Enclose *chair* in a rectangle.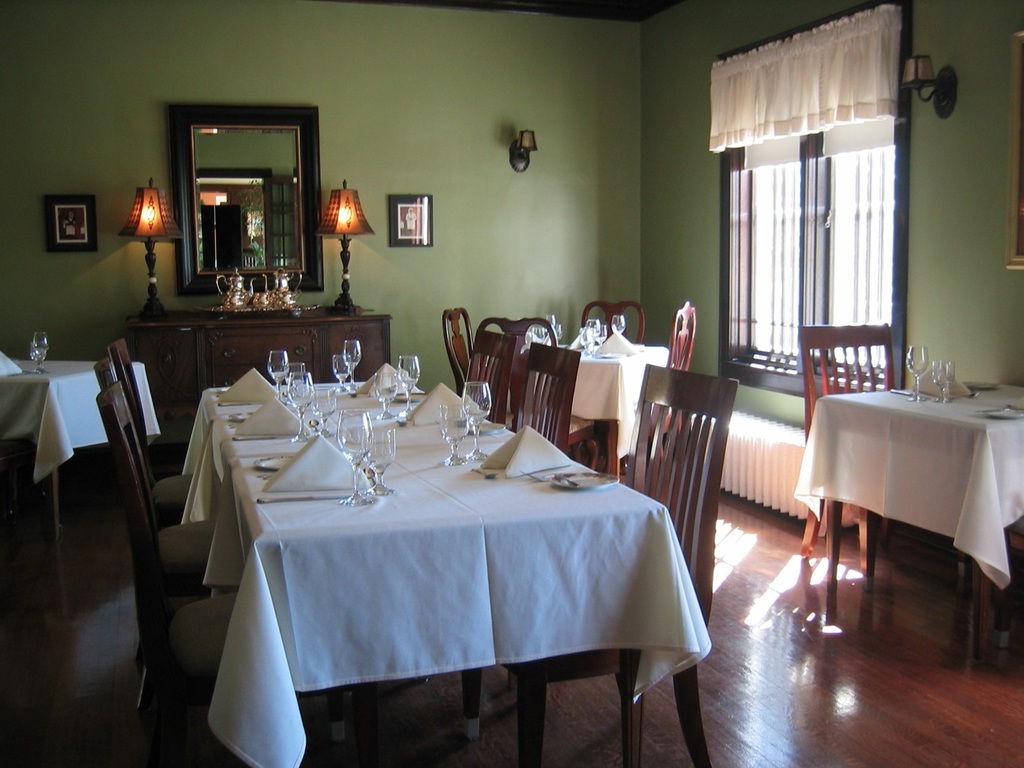
{"x1": 100, "y1": 330, "x2": 213, "y2": 526}.
